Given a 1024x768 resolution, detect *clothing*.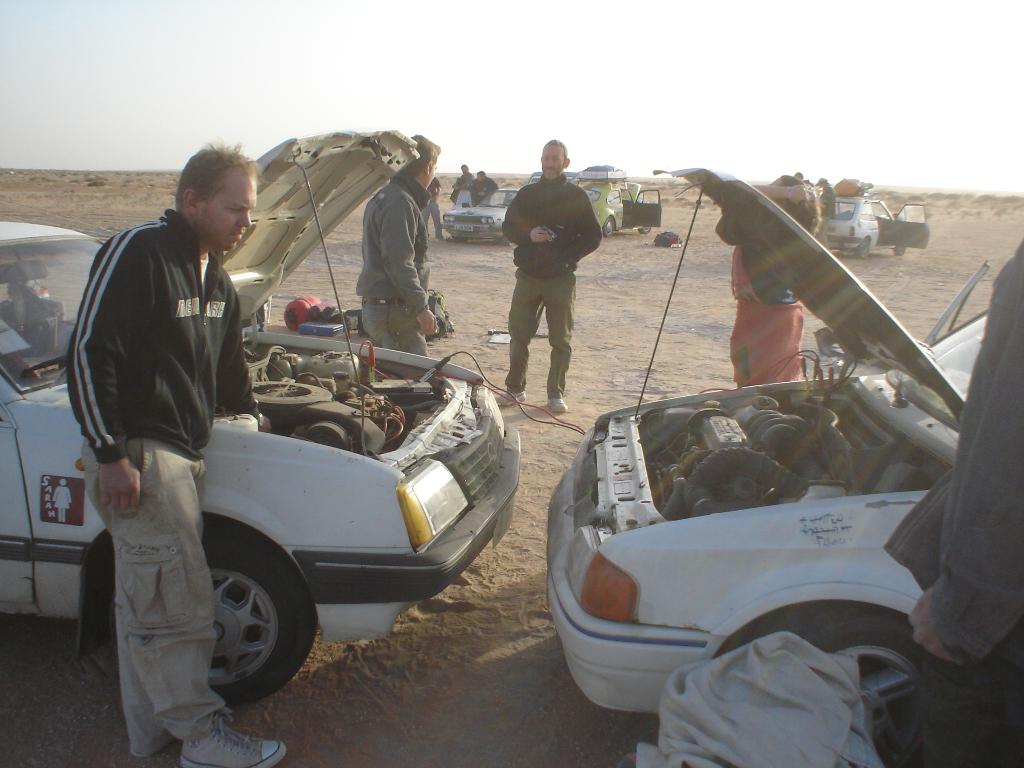
<box>886,236,1023,767</box>.
